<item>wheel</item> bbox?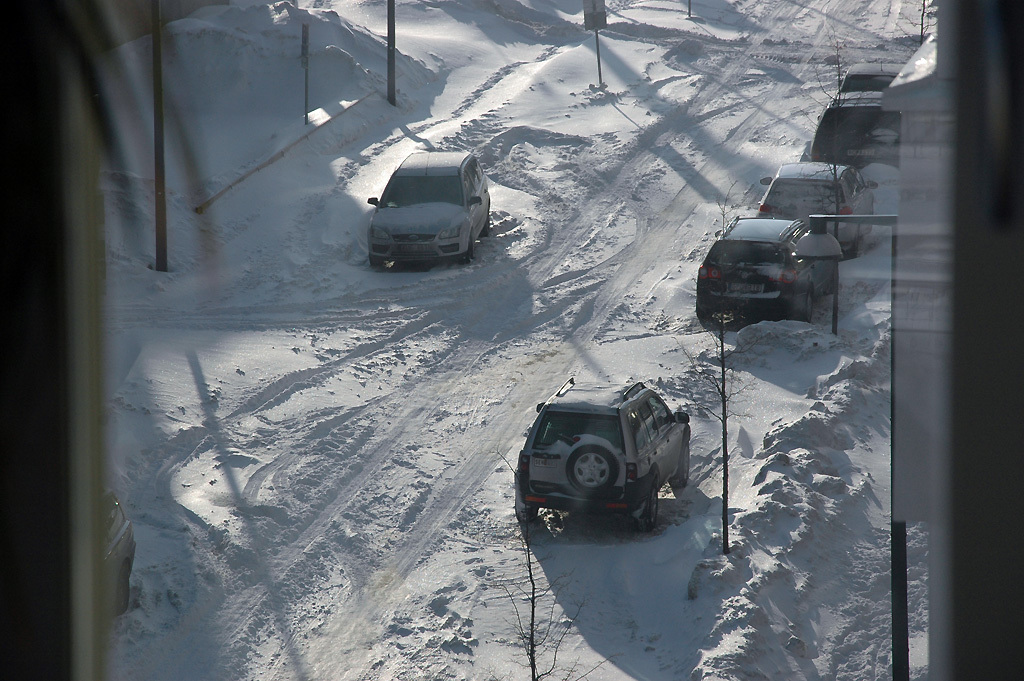
x1=634, y1=486, x2=656, y2=530
